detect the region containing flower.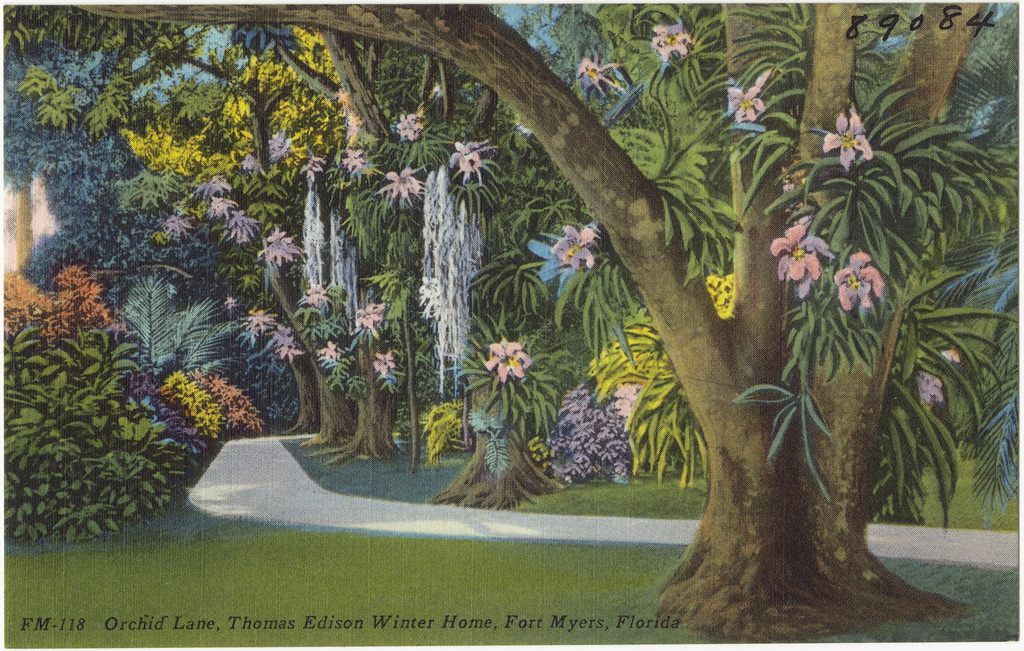
rect(341, 144, 362, 170).
